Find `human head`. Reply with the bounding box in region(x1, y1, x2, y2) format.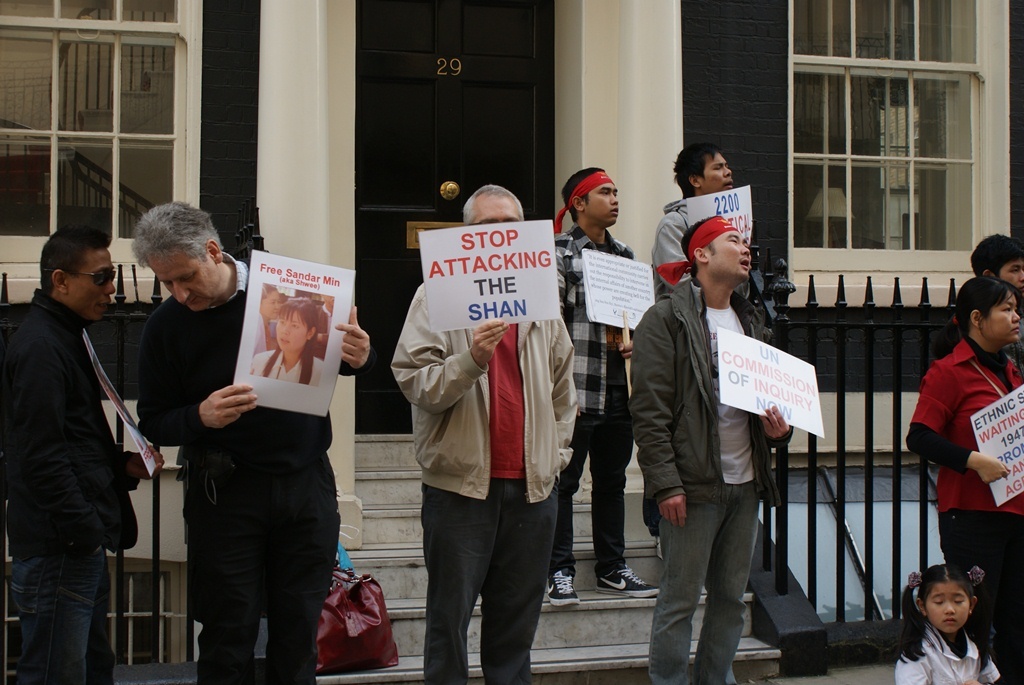
region(686, 209, 750, 280).
